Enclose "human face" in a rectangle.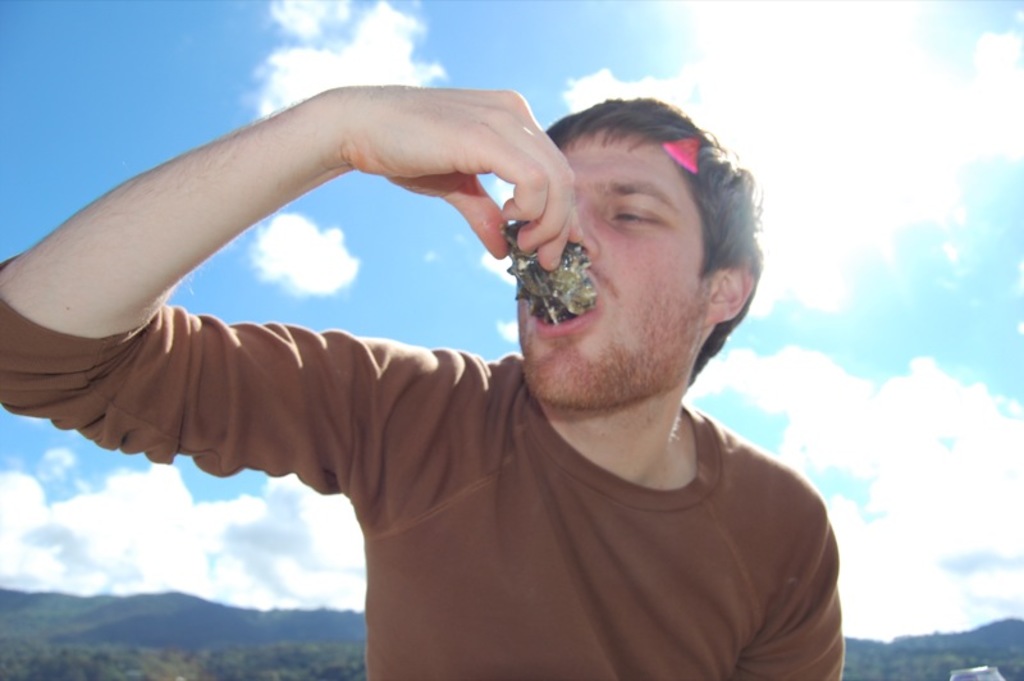
pyautogui.locateOnScreen(512, 122, 714, 415).
